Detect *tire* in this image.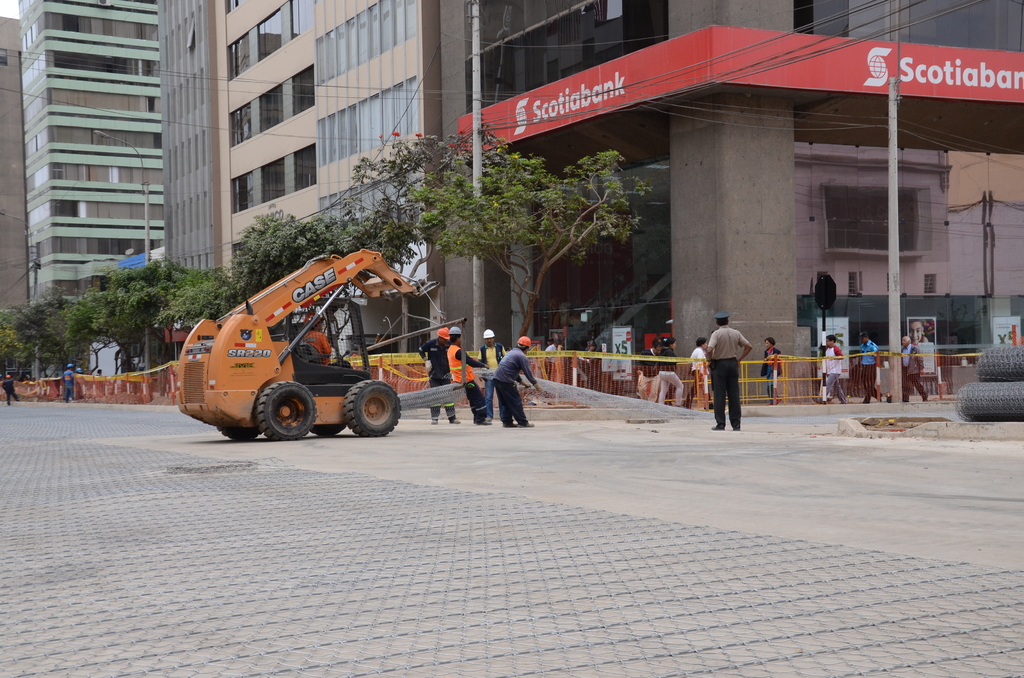
Detection: 259/380/316/439.
